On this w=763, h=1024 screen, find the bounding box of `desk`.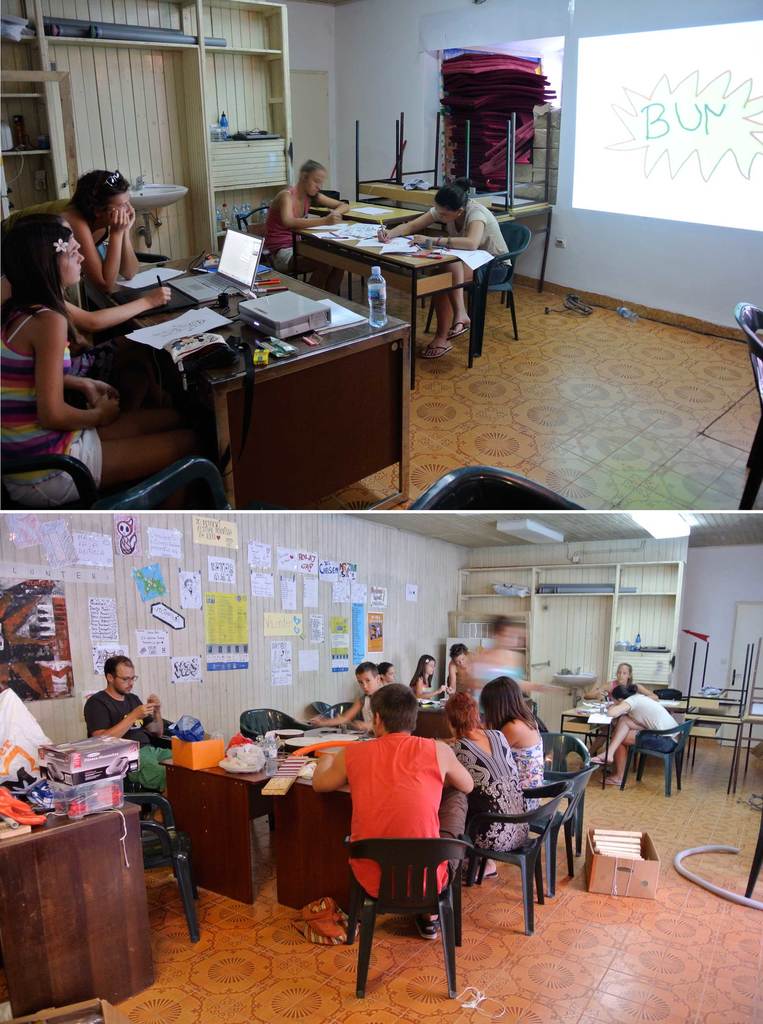
Bounding box: locate(0, 794, 158, 1023).
